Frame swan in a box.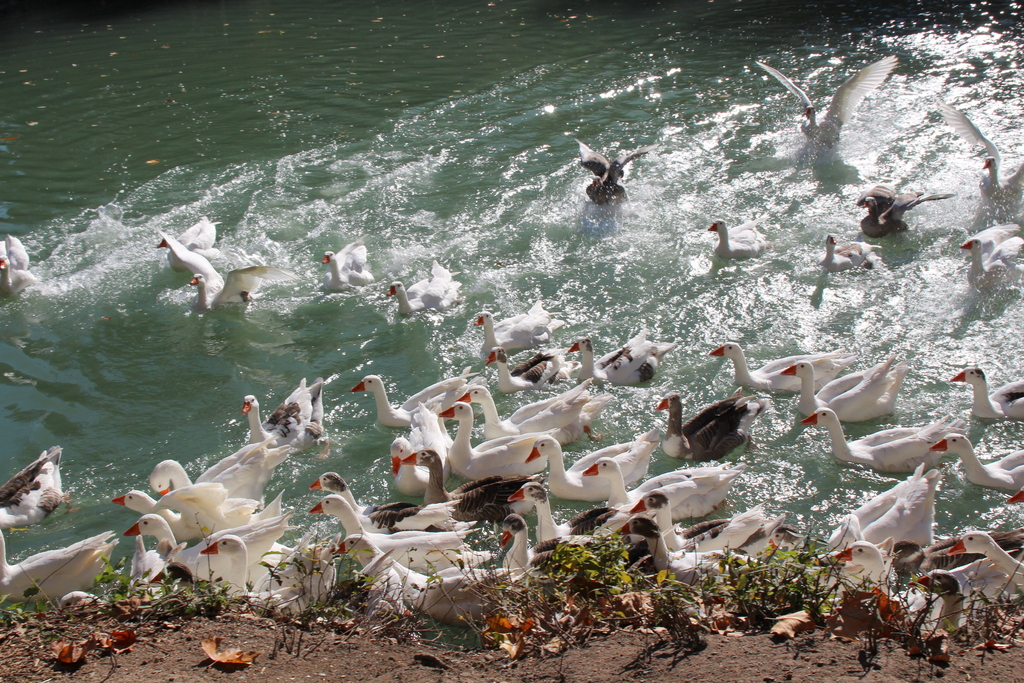
pyautogui.locateOnScreen(959, 221, 1023, 286).
